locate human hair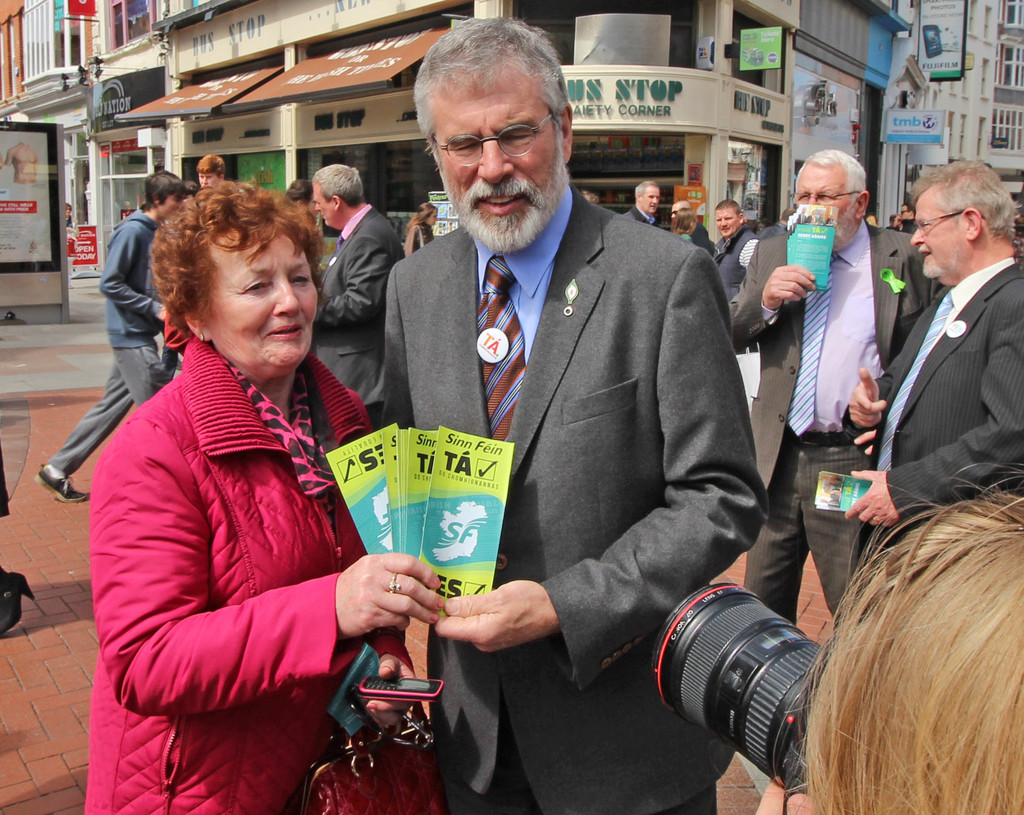
<region>906, 157, 1016, 245</region>
